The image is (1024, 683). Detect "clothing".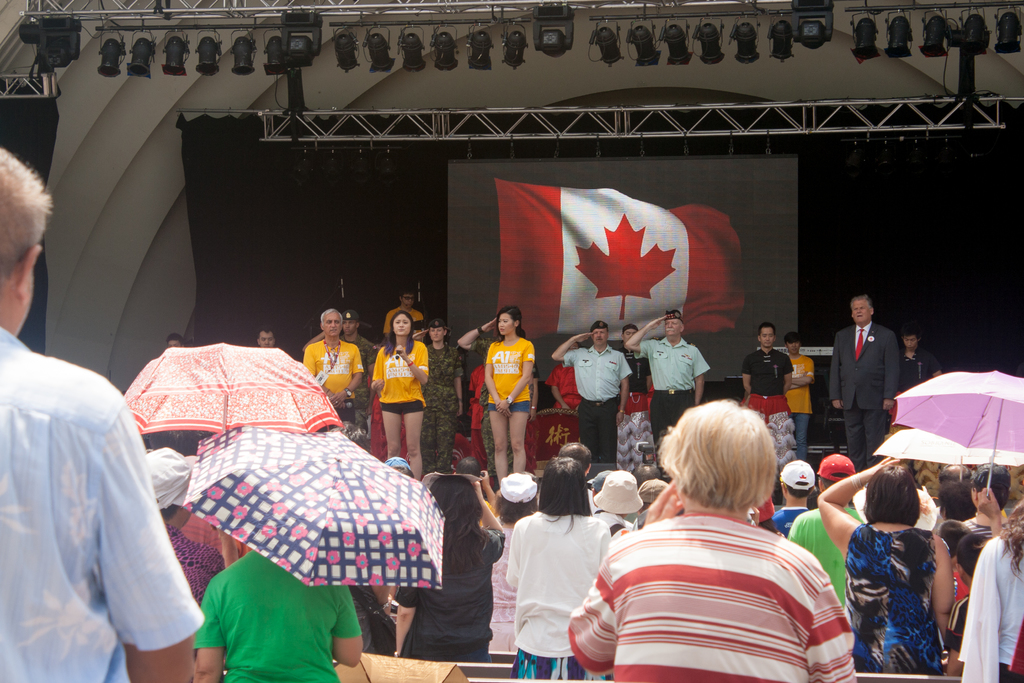
Detection: <region>186, 516, 231, 548</region>.
